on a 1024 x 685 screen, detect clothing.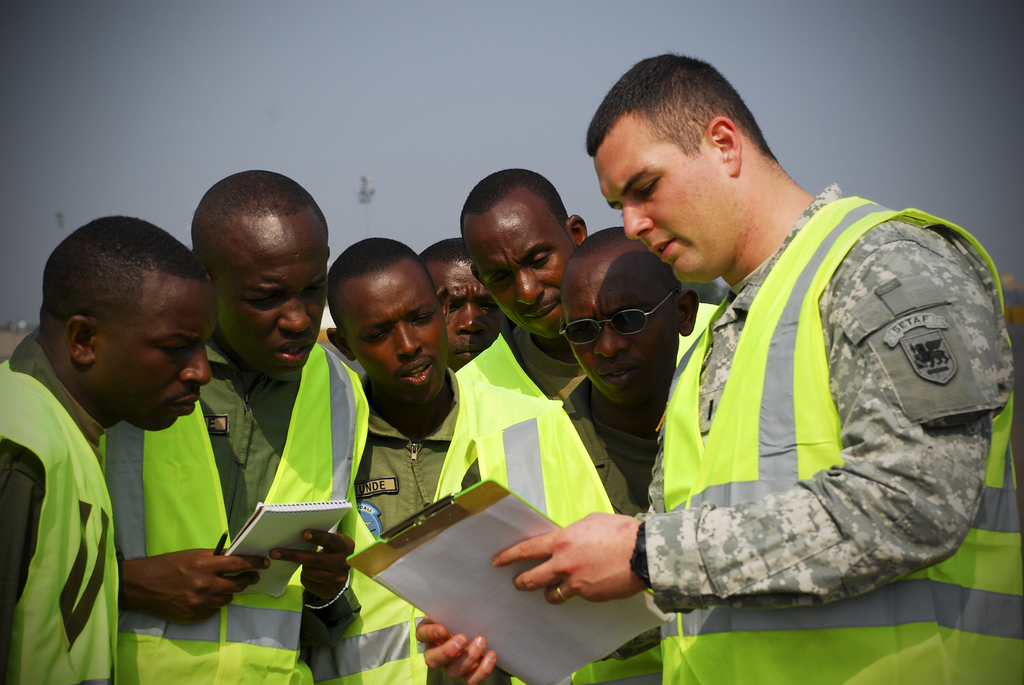
449:323:605:418.
